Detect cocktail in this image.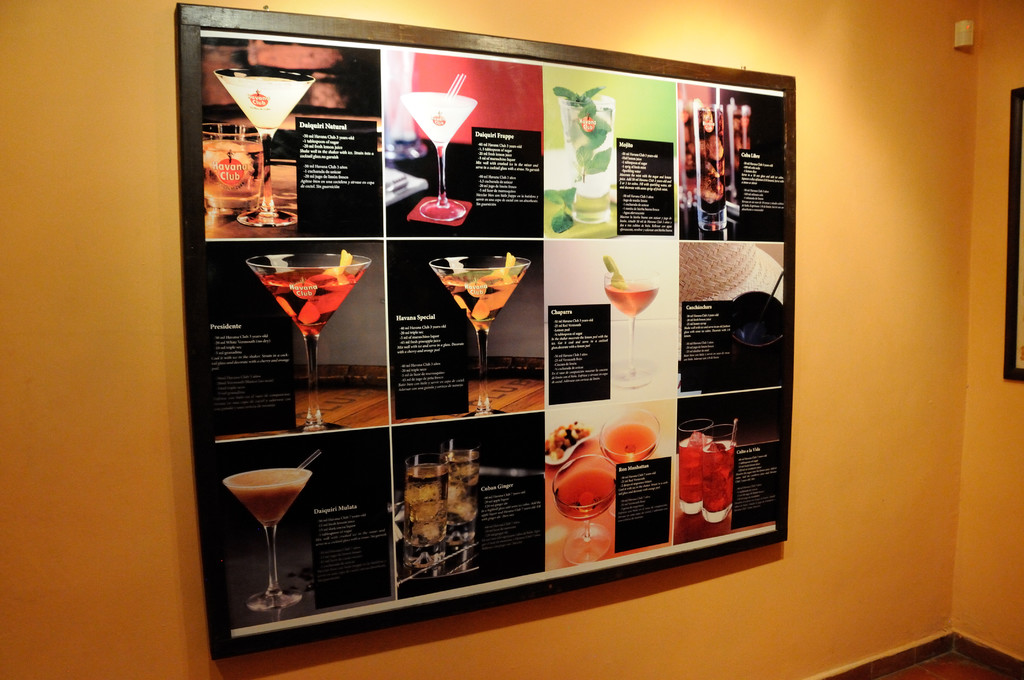
Detection: 400,70,486,226.
